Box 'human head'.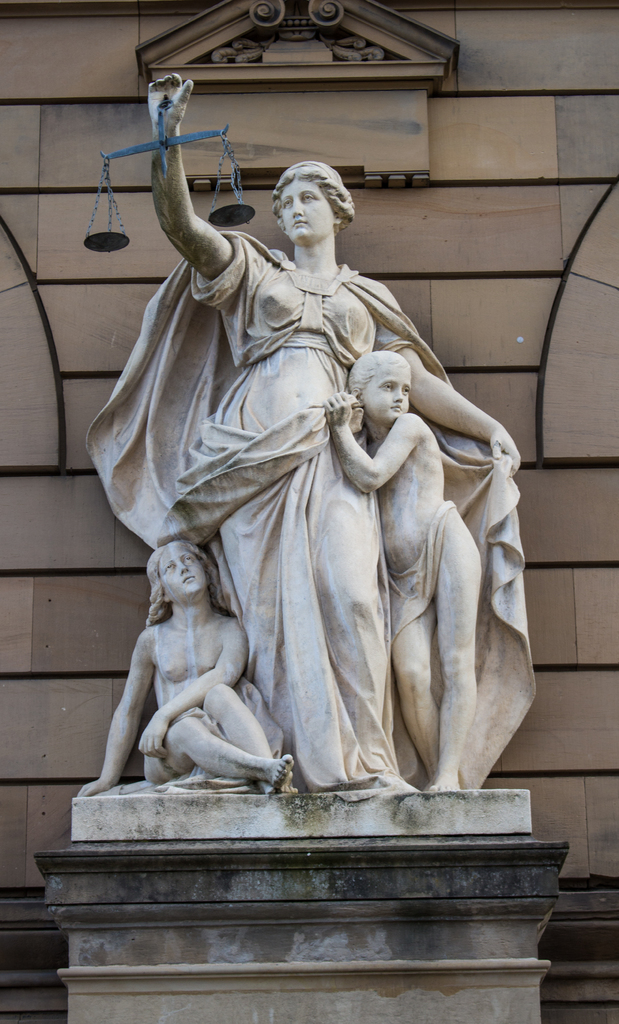
(left=272, top=162, right=354, bottom=248).
